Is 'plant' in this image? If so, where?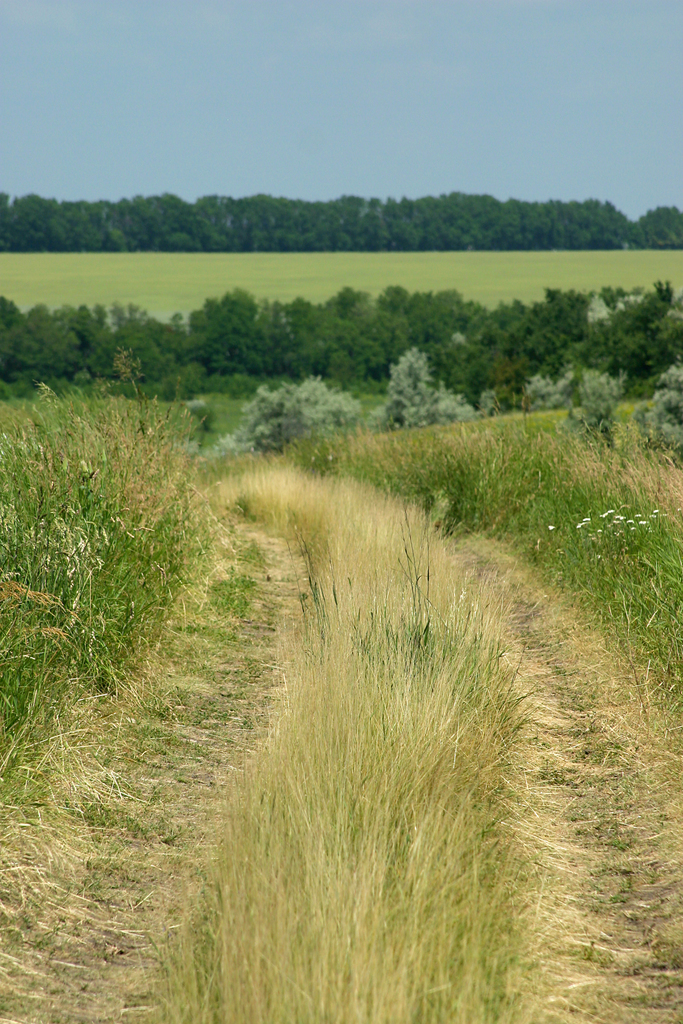
Yes, at <box>0,182,682,251</box>.
